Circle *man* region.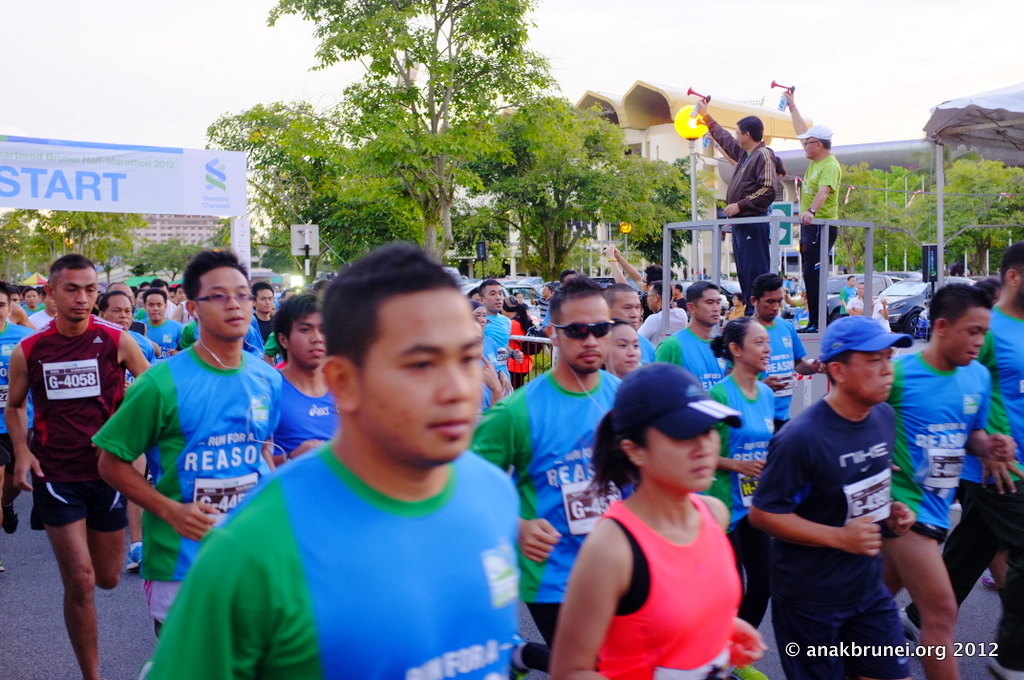
Region: bbox(781, 88, 844, 334).
